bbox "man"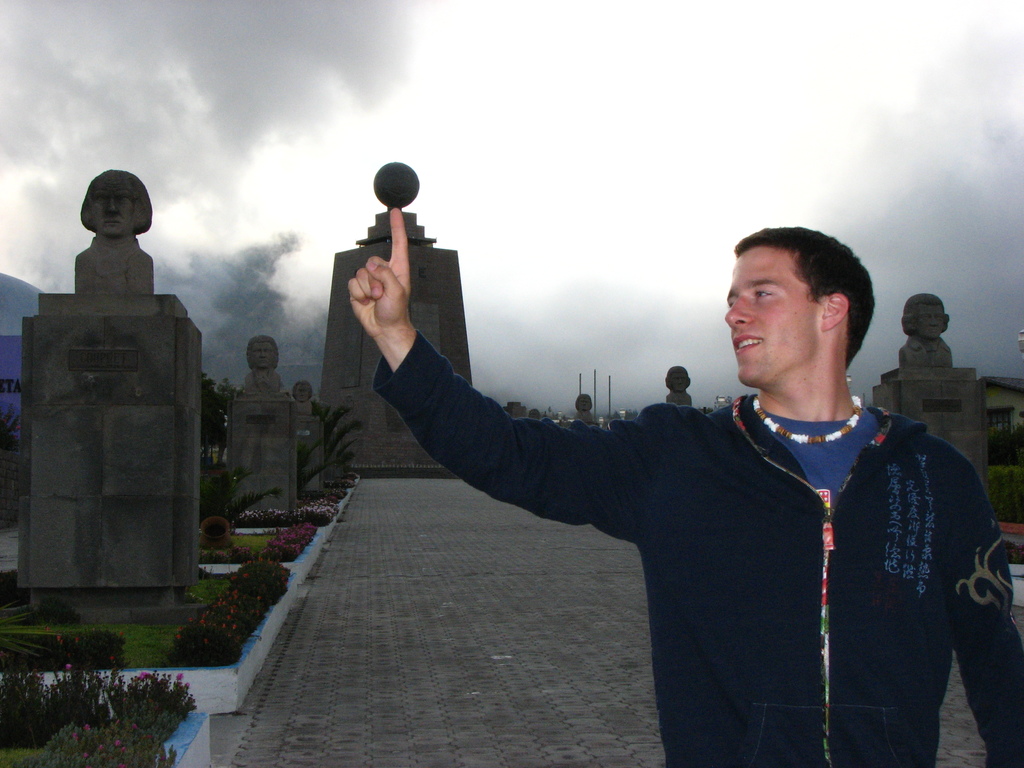
573, 392, 597, 422
